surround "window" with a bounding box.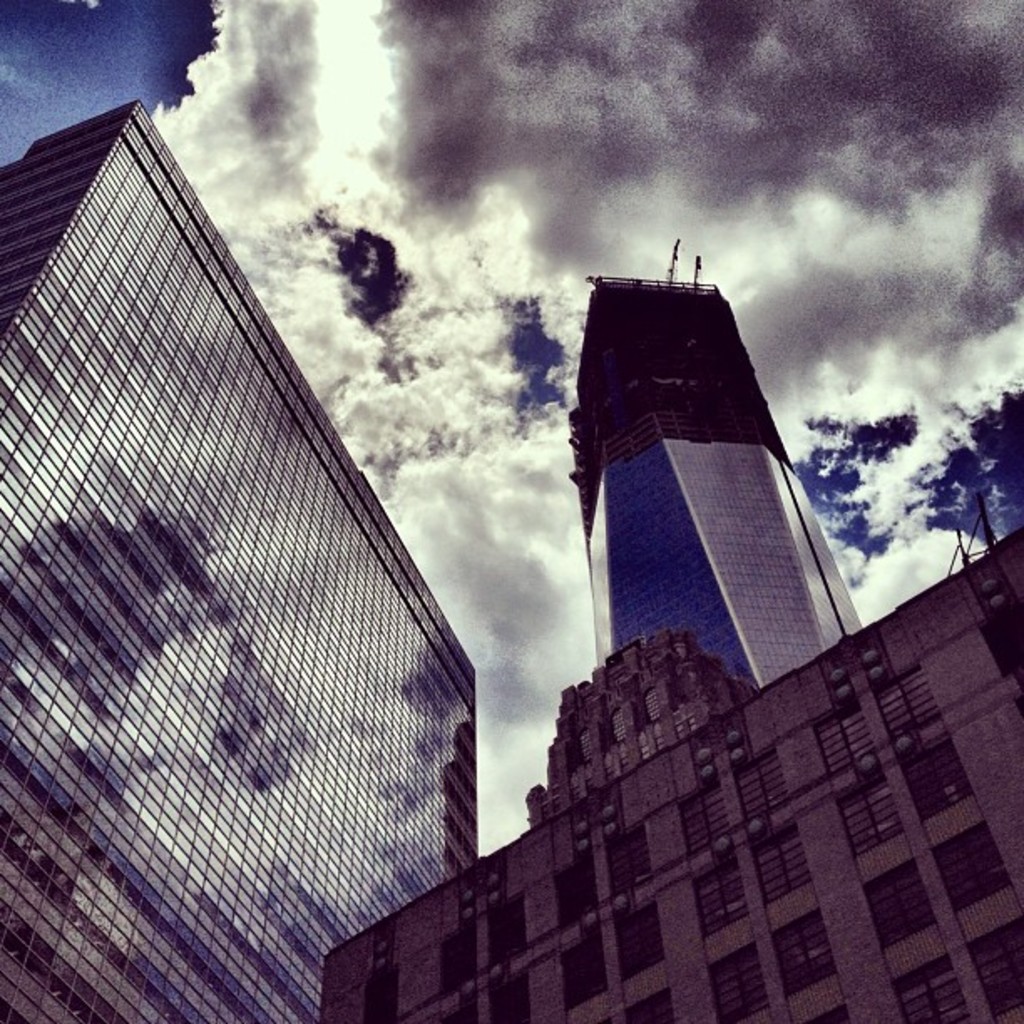
left=979, top=606, right=1022, bottom=689.
